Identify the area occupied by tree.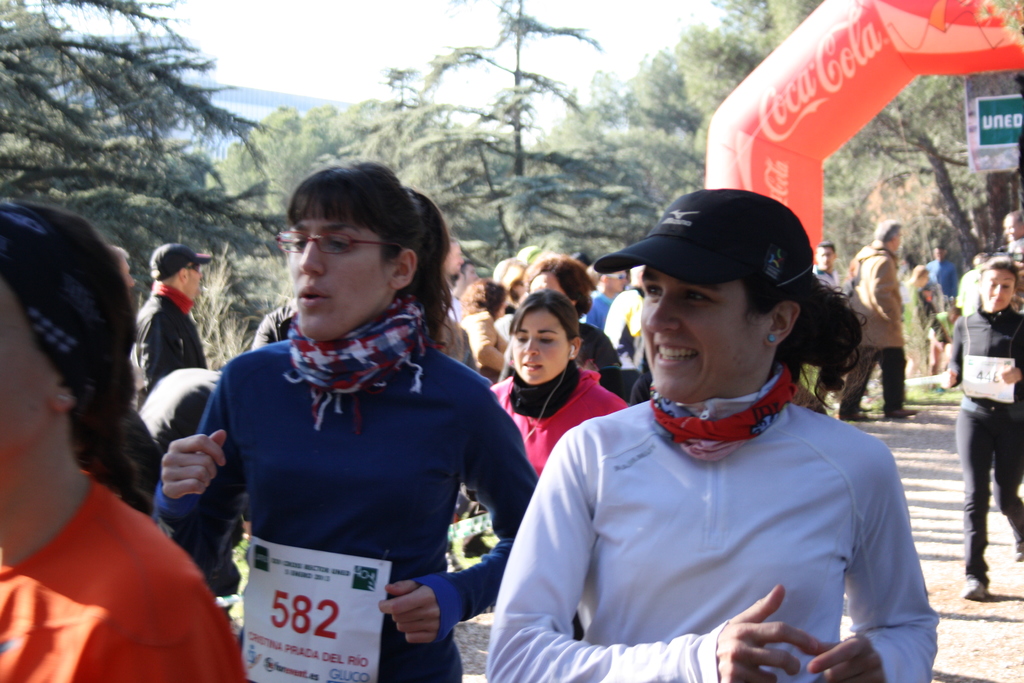
Area: Rect(4, 8, 284, 267).
